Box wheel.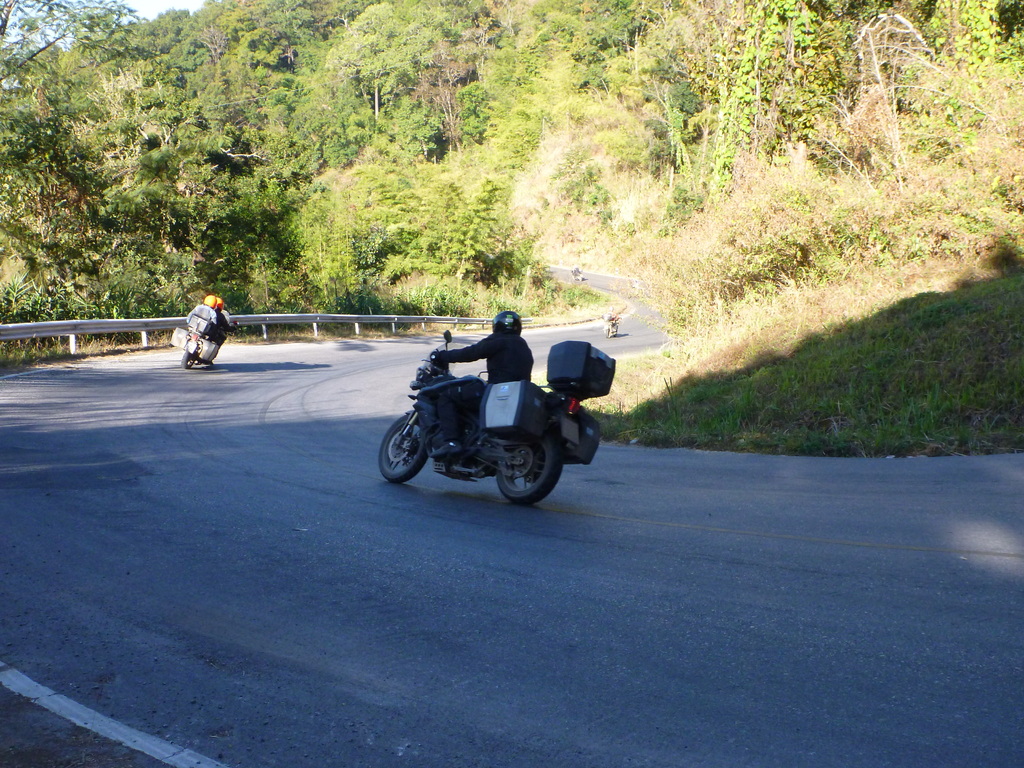
490,423,554,505.
